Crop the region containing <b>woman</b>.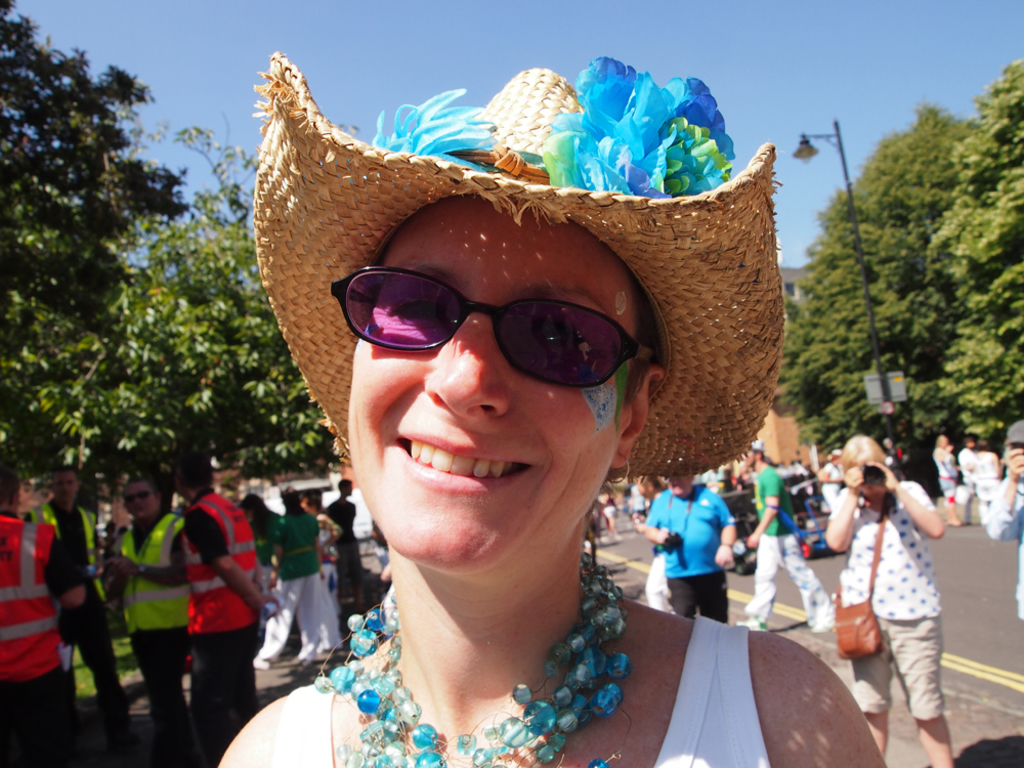
Crop region: 216, 66, 890, 767.
